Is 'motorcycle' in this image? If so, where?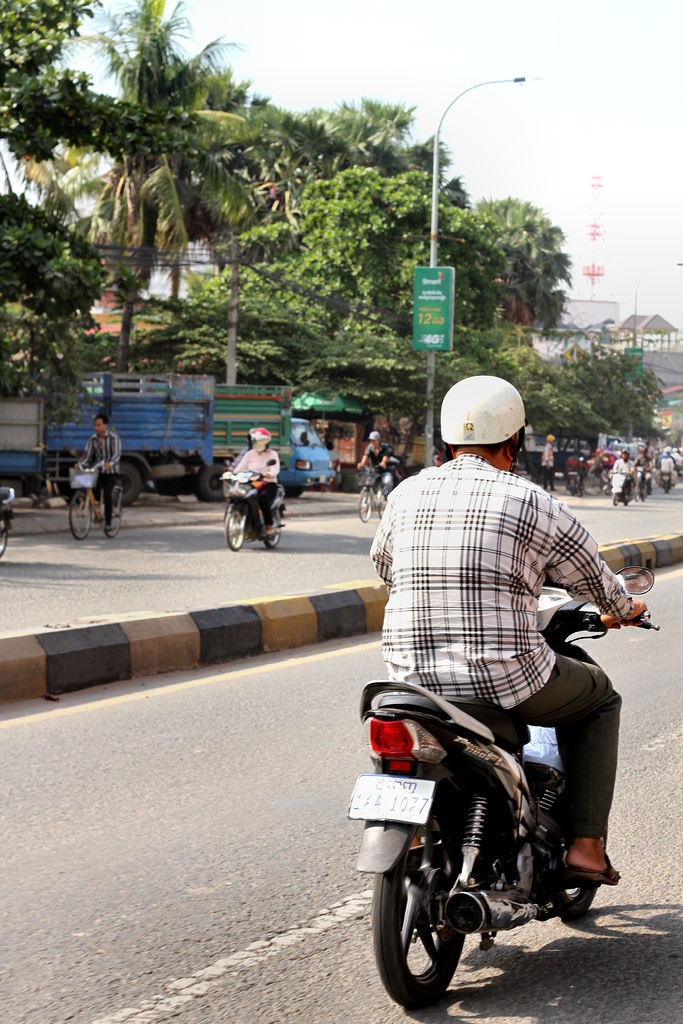
Yes, at {"x1": 357, "y1": 583, "x2": 682, "y2": 1023}.
